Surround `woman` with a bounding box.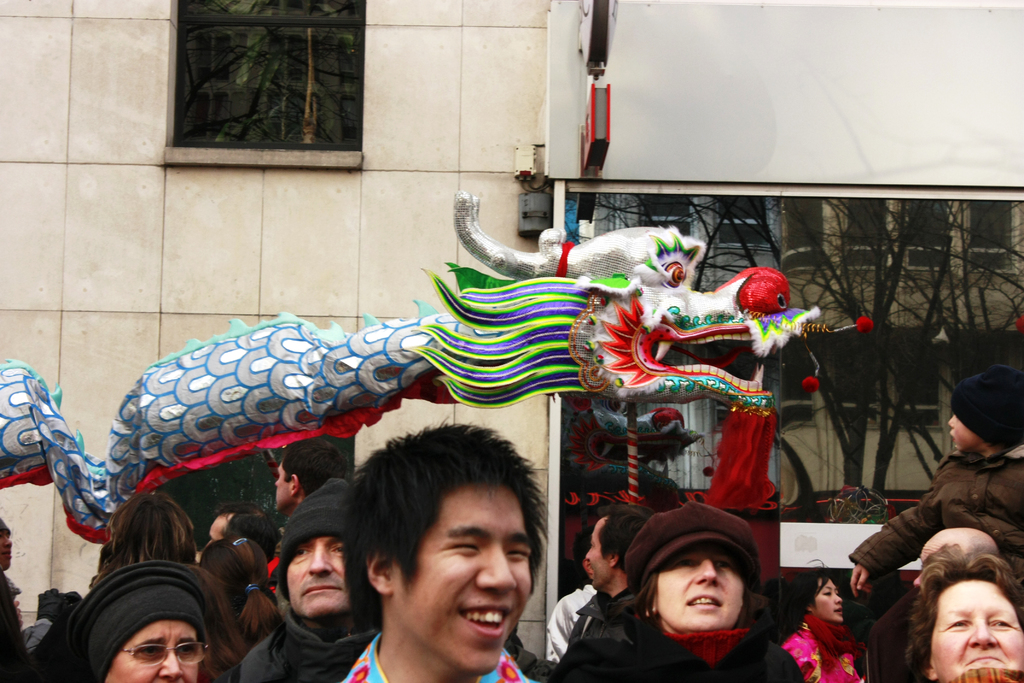
x1=906, y1=541, x2=1023, y2=682.
